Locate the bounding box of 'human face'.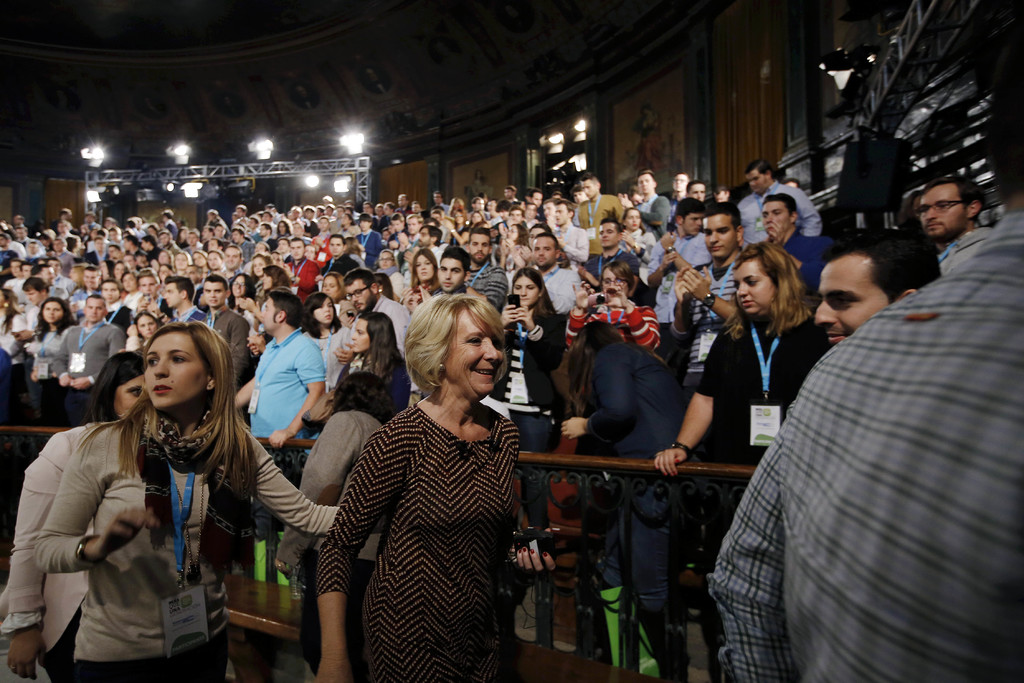
Bounding box: <bbox>207, 236, 218, 248</bbox>.
